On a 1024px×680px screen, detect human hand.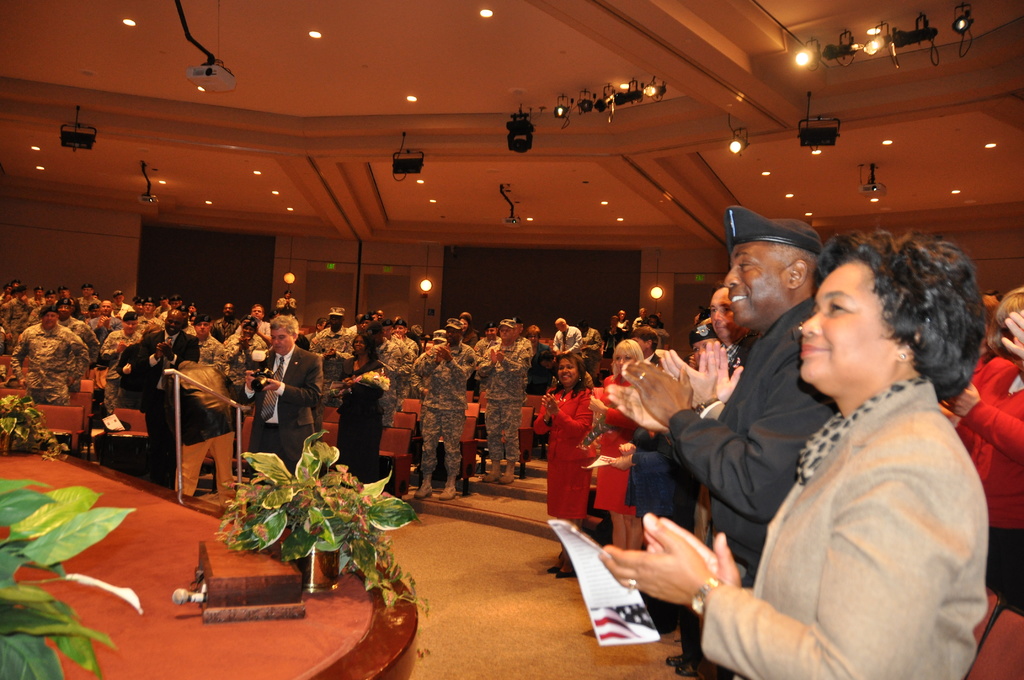
246, 368, 261, 390.
